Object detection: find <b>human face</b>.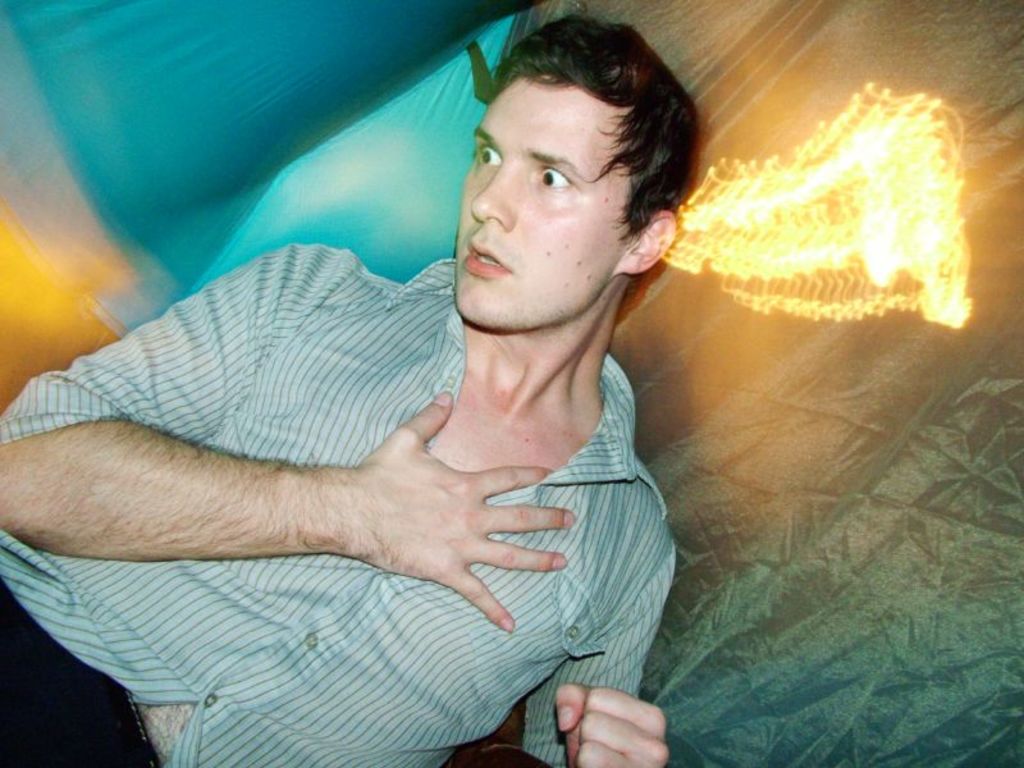
rect(453, 73, 632, 334).
